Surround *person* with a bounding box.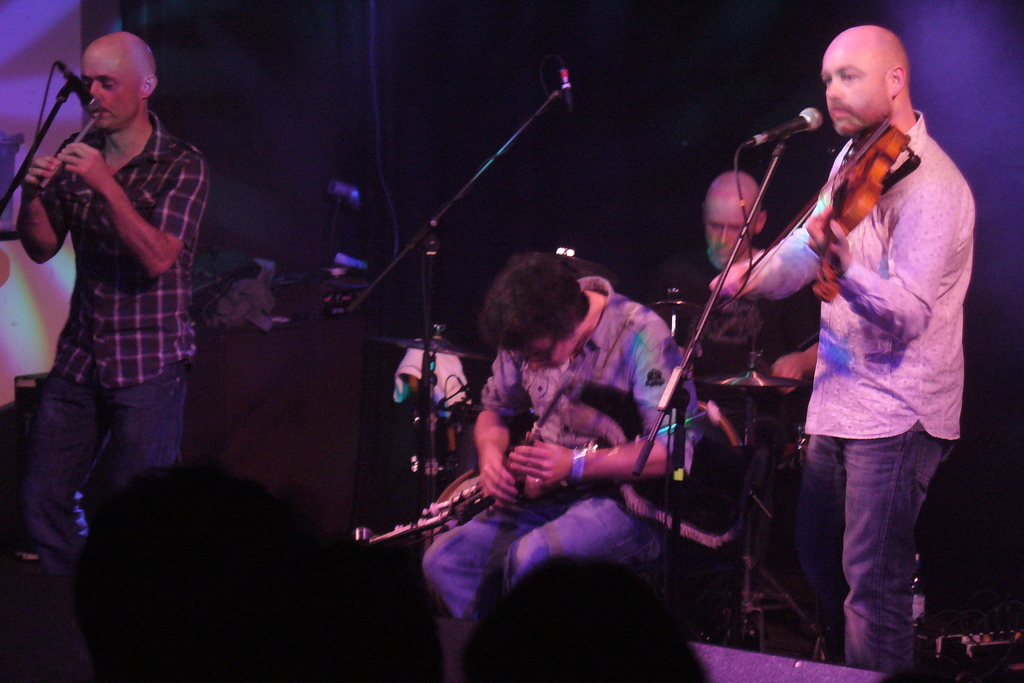
418 252 699 616.
